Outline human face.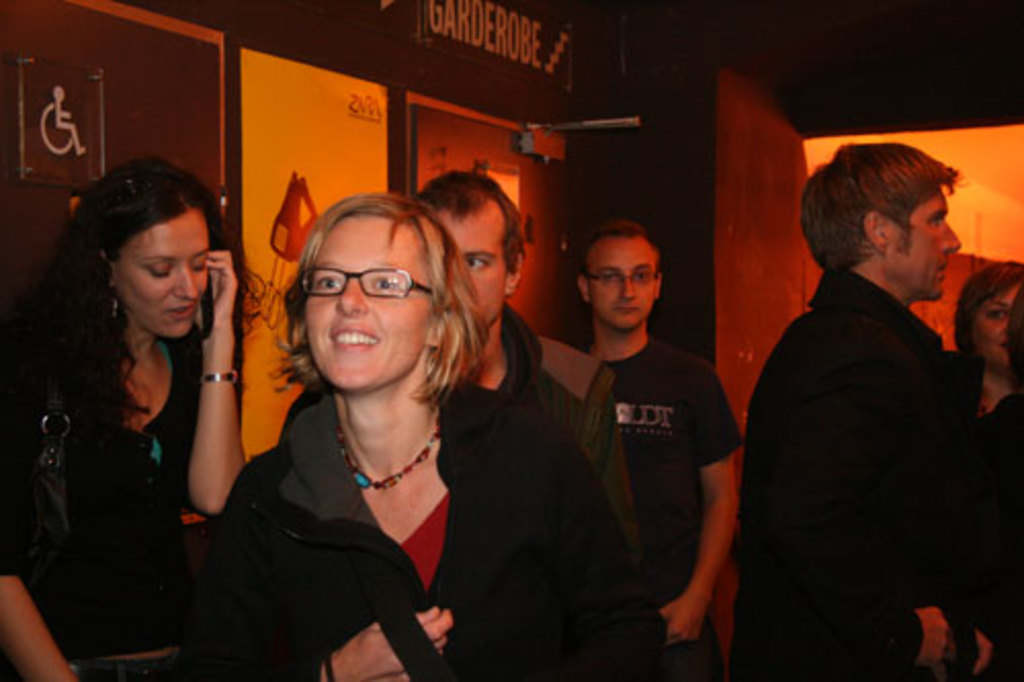
Outline: bbox=(303, 215, 432, 391).
